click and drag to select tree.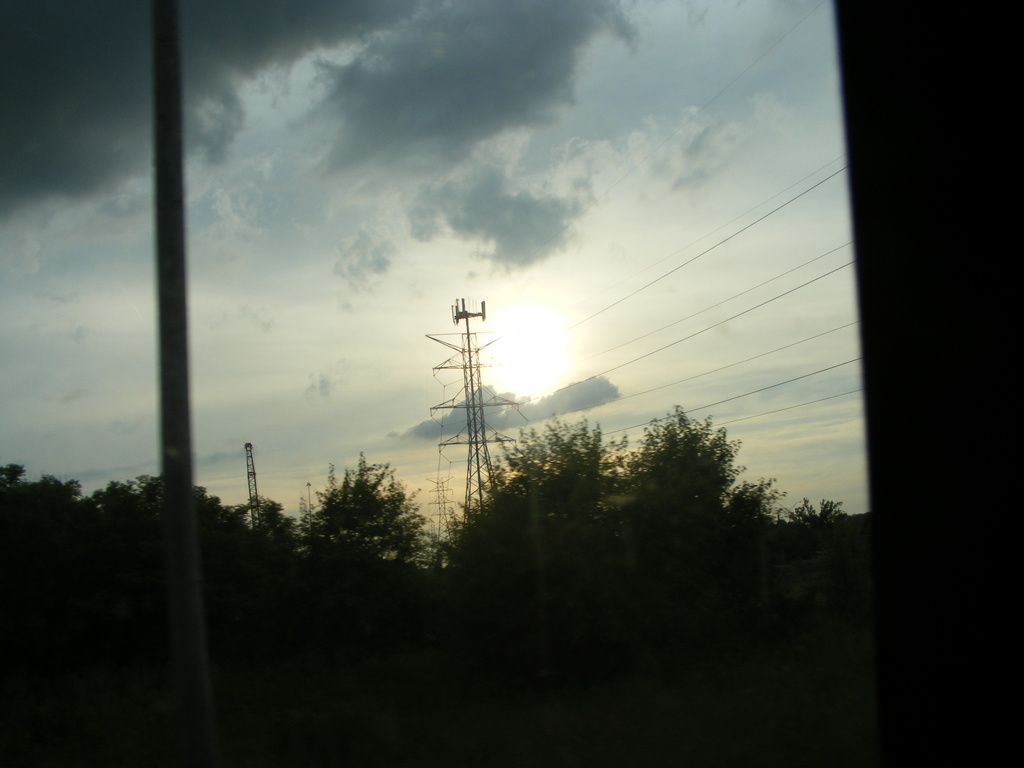
Selection: (290, 458, 421, 576).
